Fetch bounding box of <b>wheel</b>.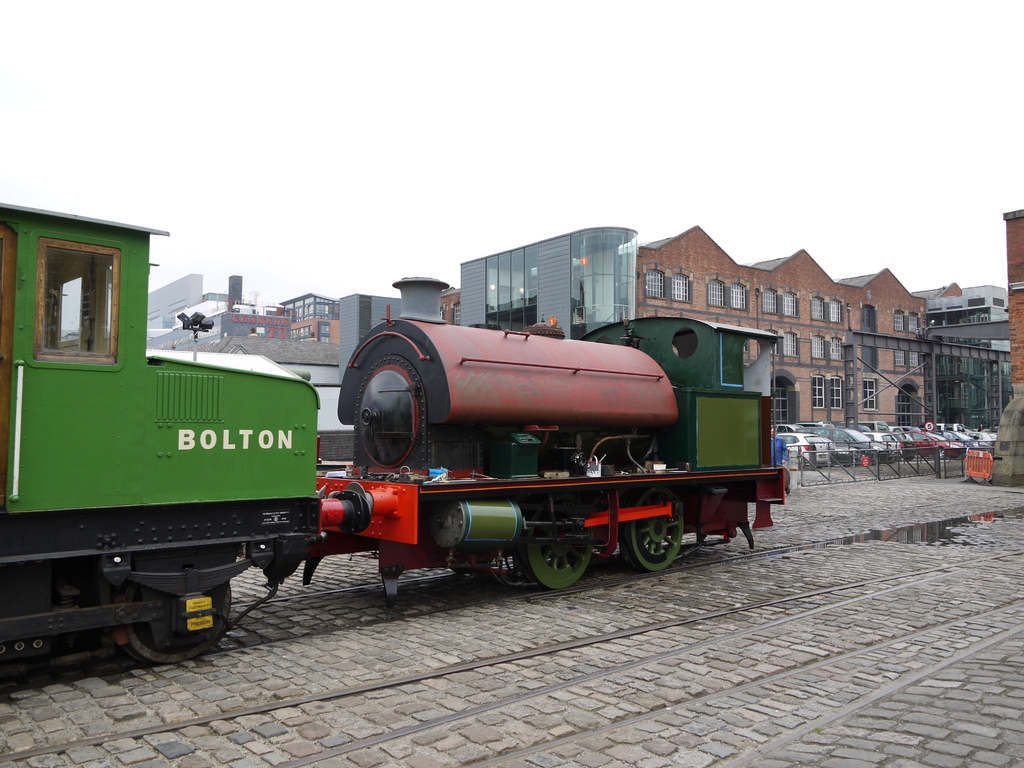
Bbox: 108,542,242,660.
